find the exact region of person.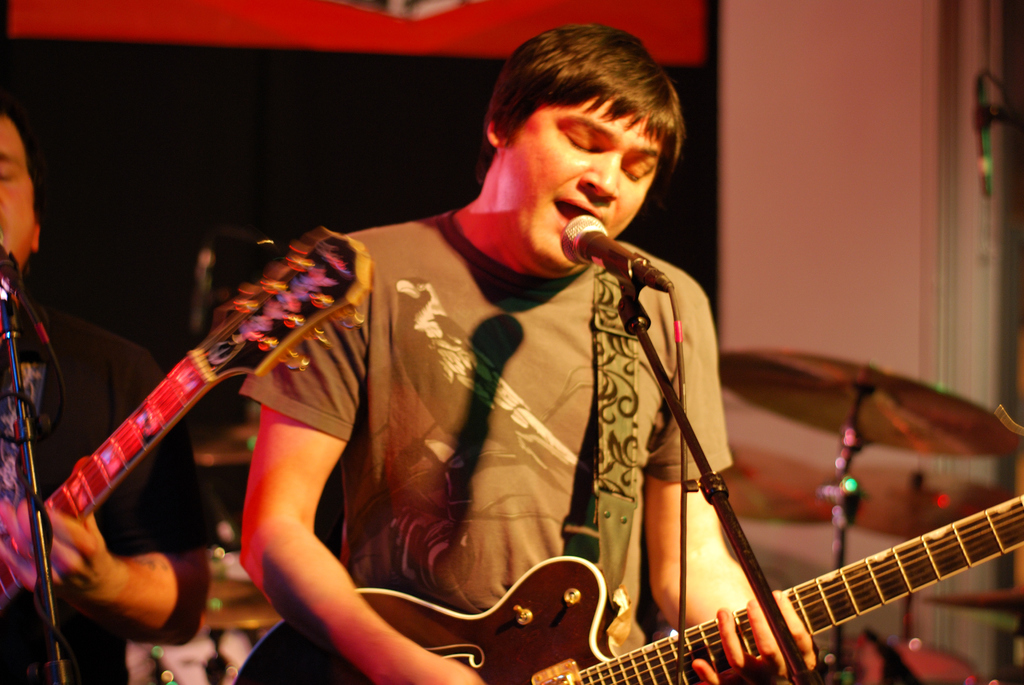
Exact region: (286, 66, 742, 684).
